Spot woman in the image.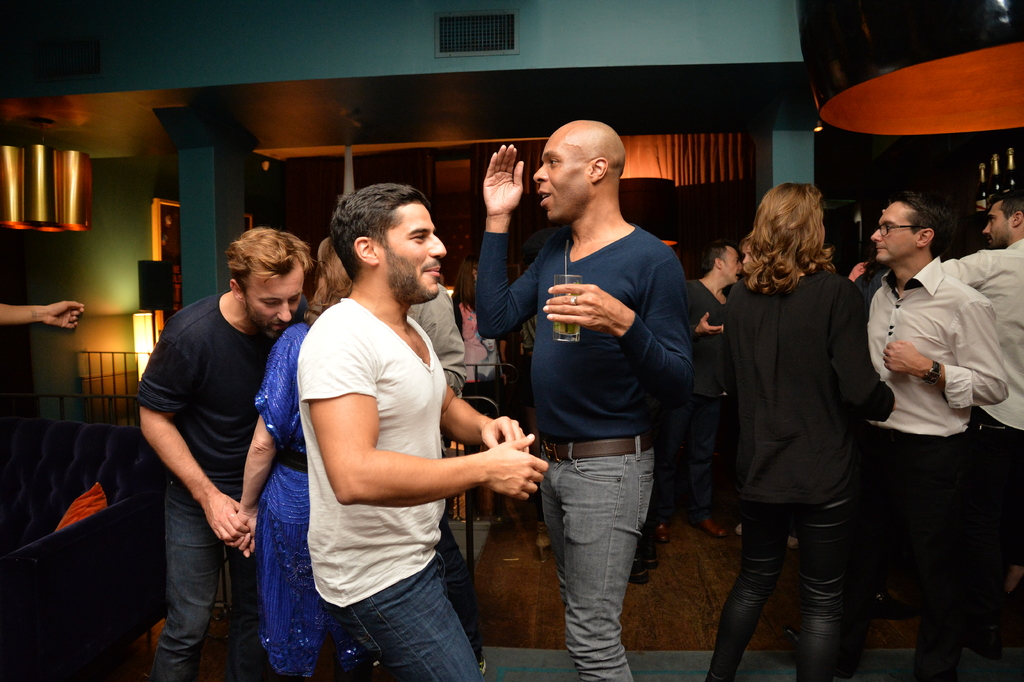
woman found at detection(235, 239, 354, 681).
